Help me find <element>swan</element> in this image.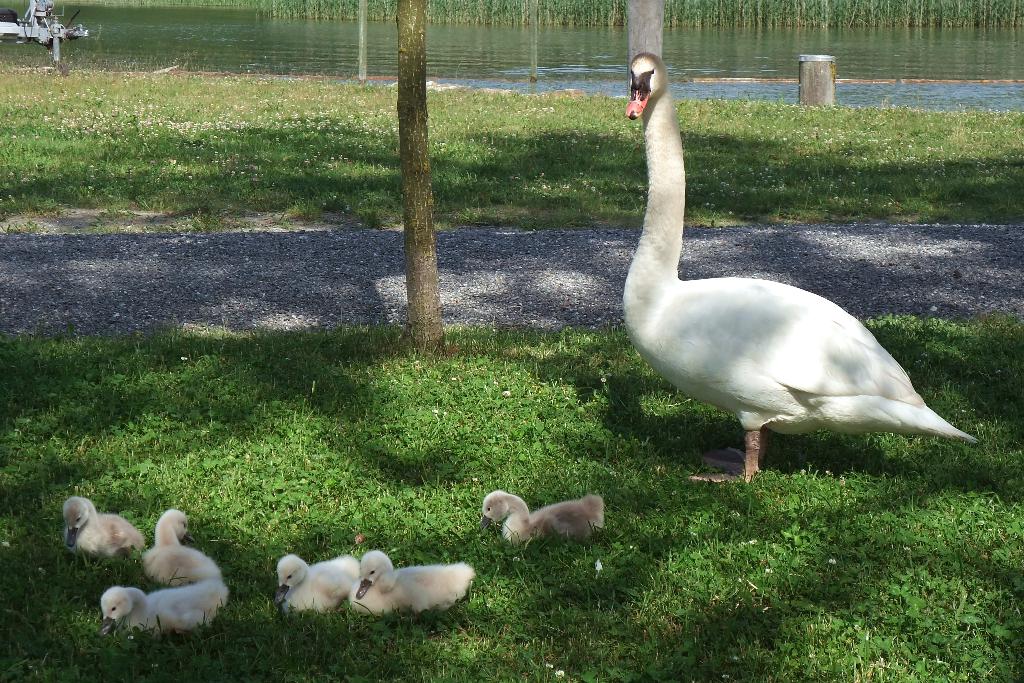
Found it: x1=59, y1=490, x2=148, y2=553.
